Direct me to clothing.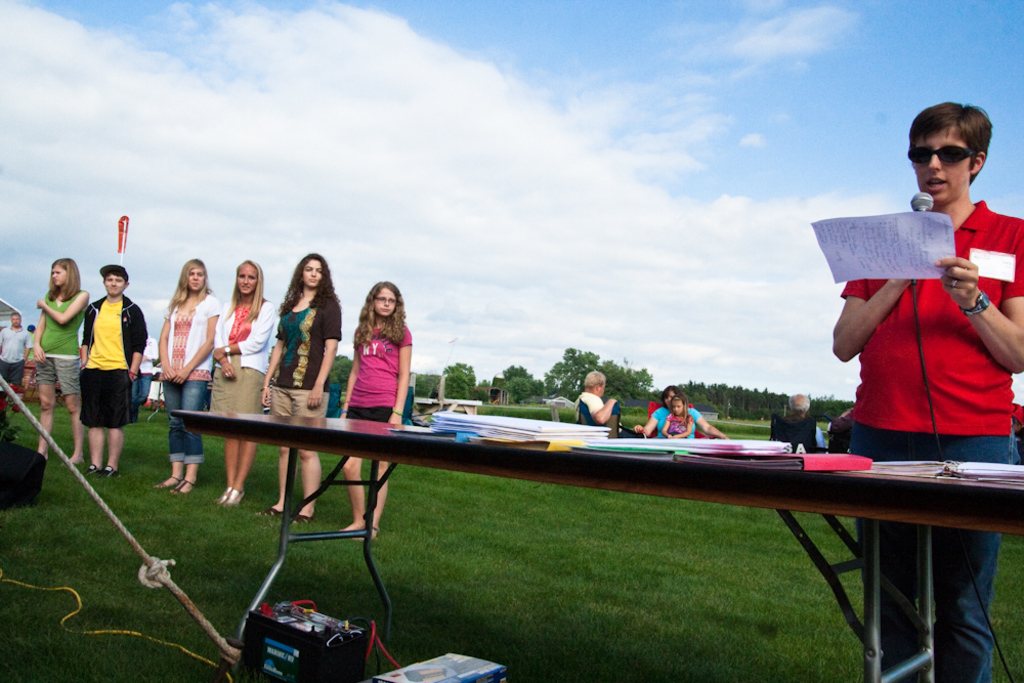
Direction: (x1=666, y1=411, x2=692, y2=435).
